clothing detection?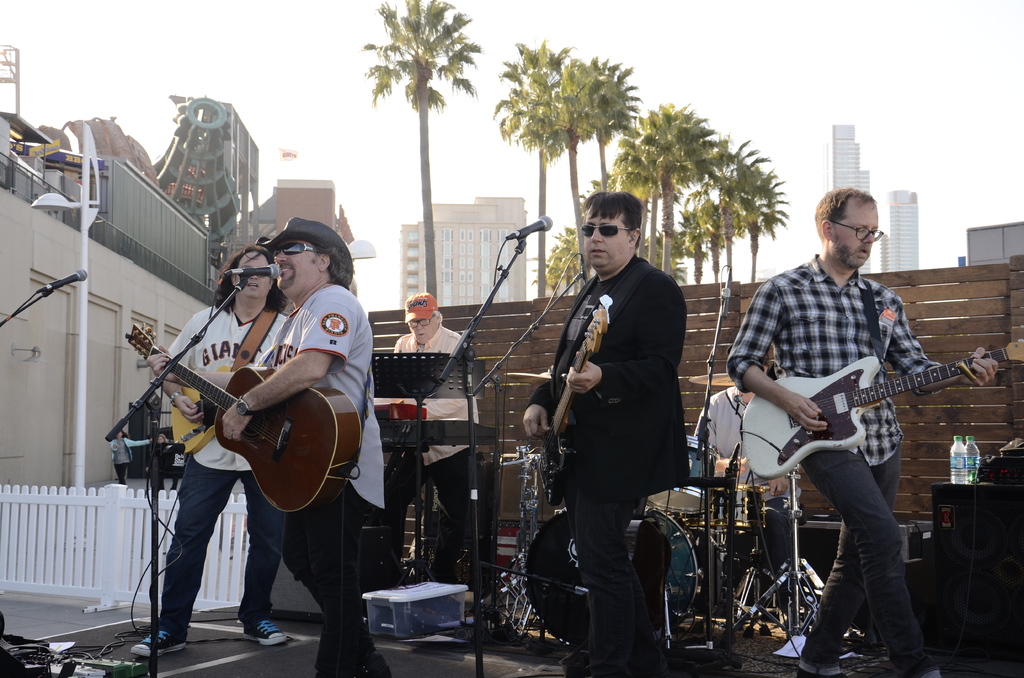
rect(156, 453, 275, 625)
